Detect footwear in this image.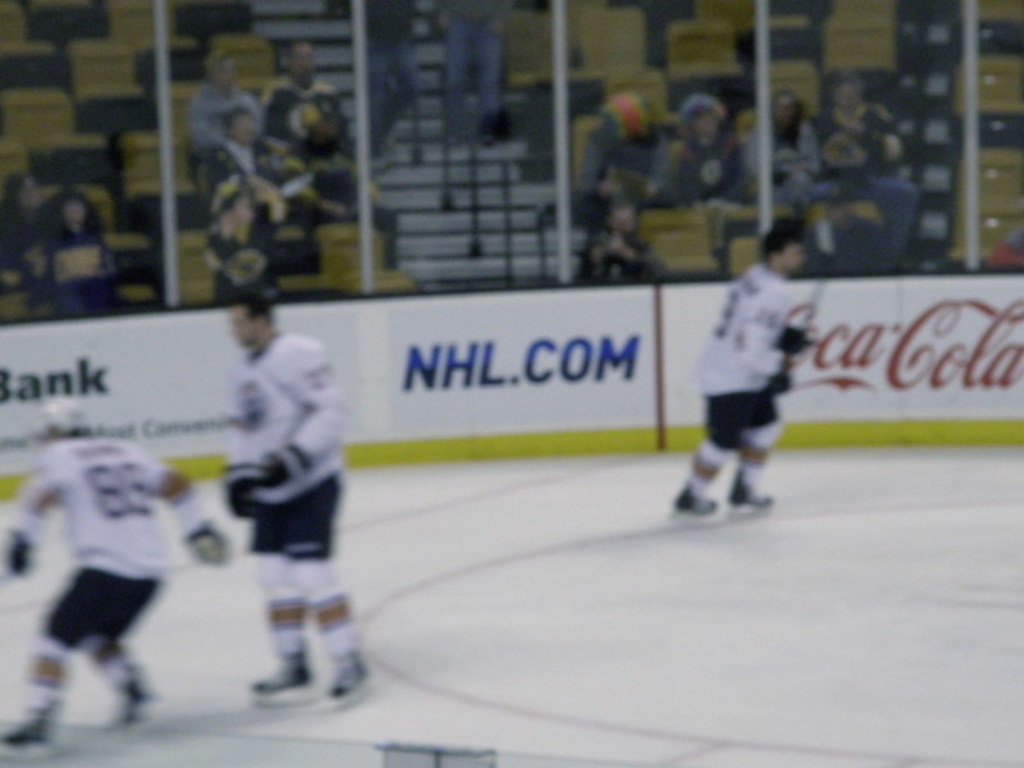
Detection: (250,653,314,704).
